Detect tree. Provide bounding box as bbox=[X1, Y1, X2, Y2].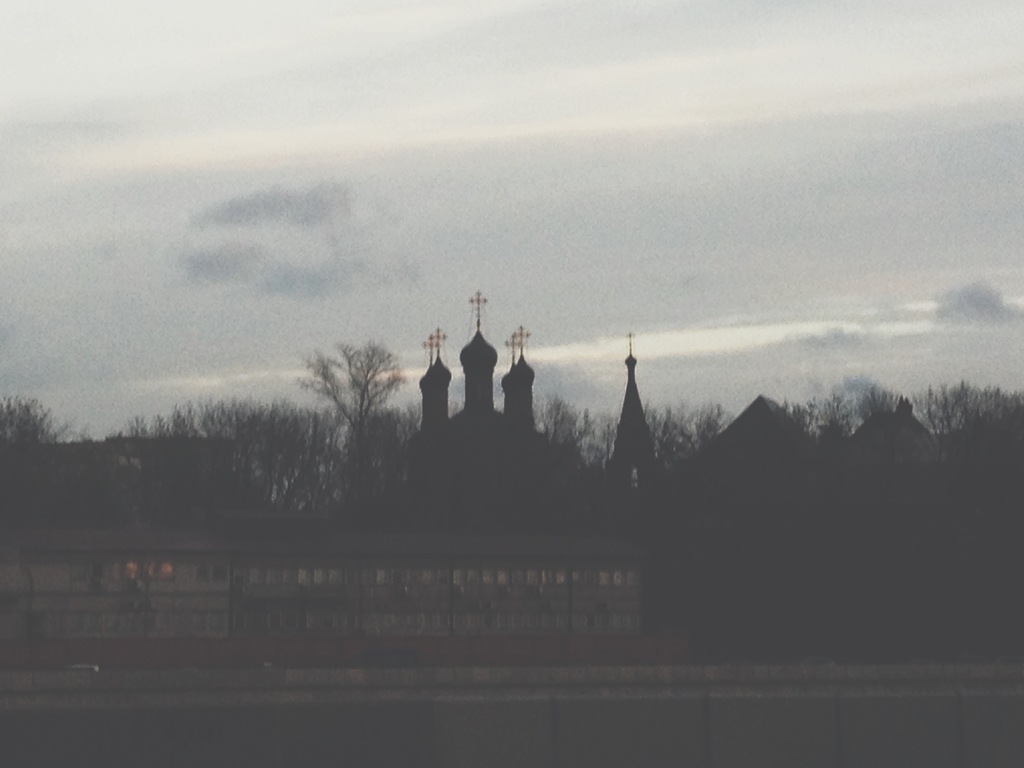
bbox=[121, 393, 348, 509].
